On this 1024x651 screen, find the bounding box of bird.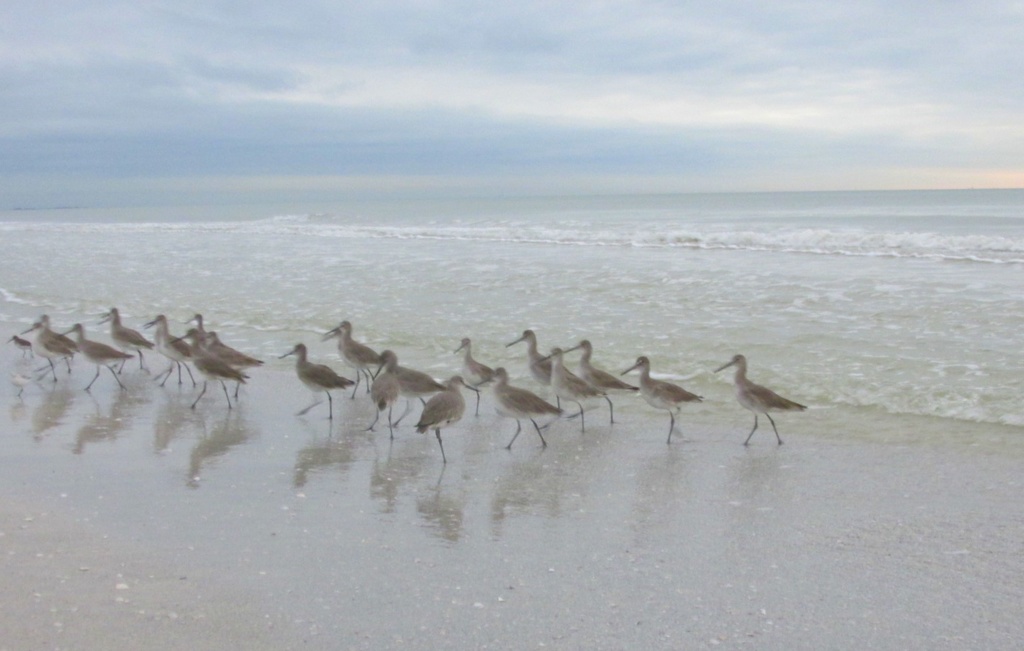
Bounding box: (left=331, top=325, right=389, bottom=356).
